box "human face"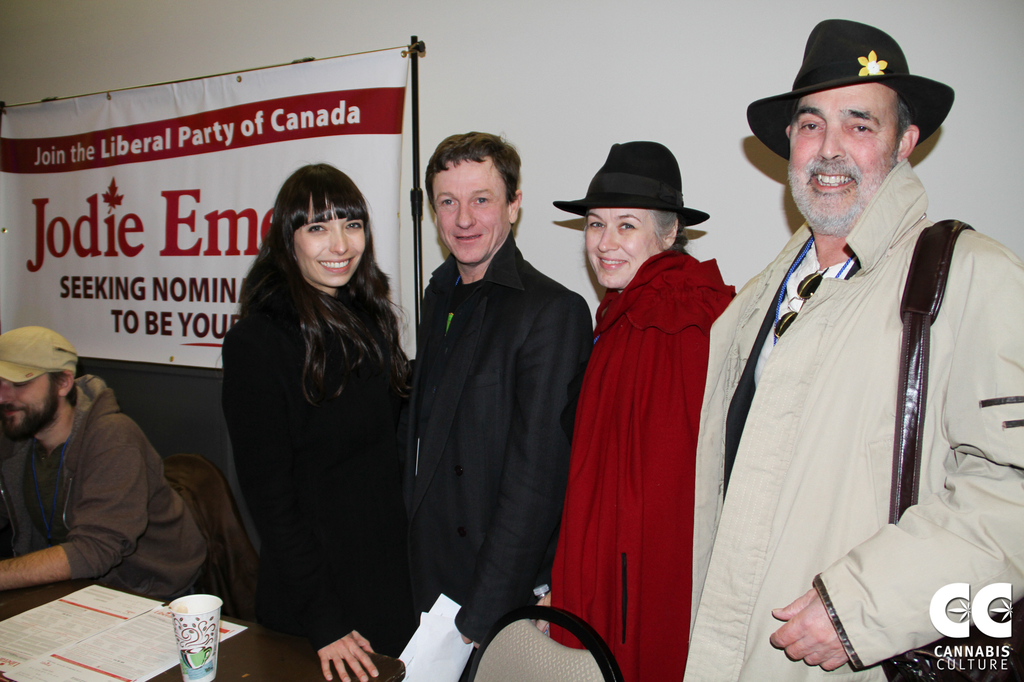
locate(0, 379, 58, 440)
